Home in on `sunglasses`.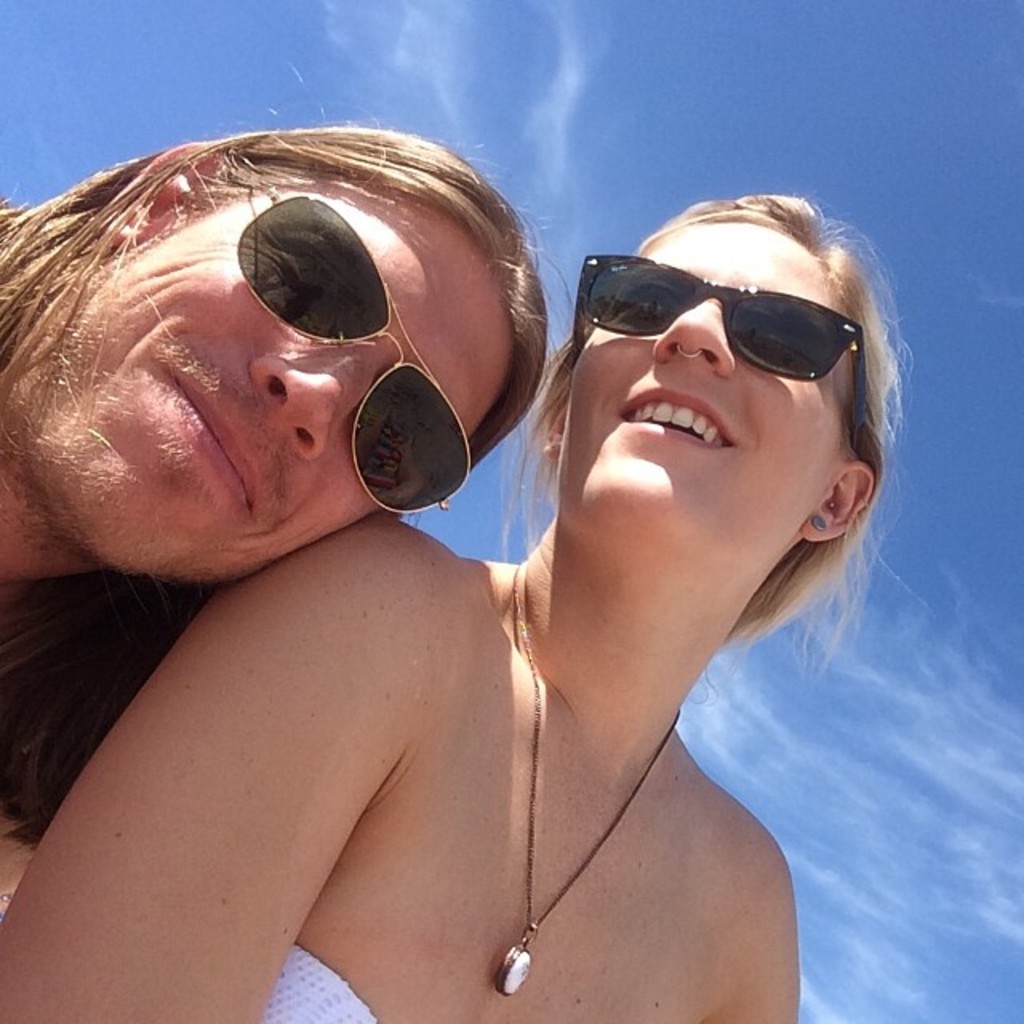
Homed in at 565,250,872,475.
